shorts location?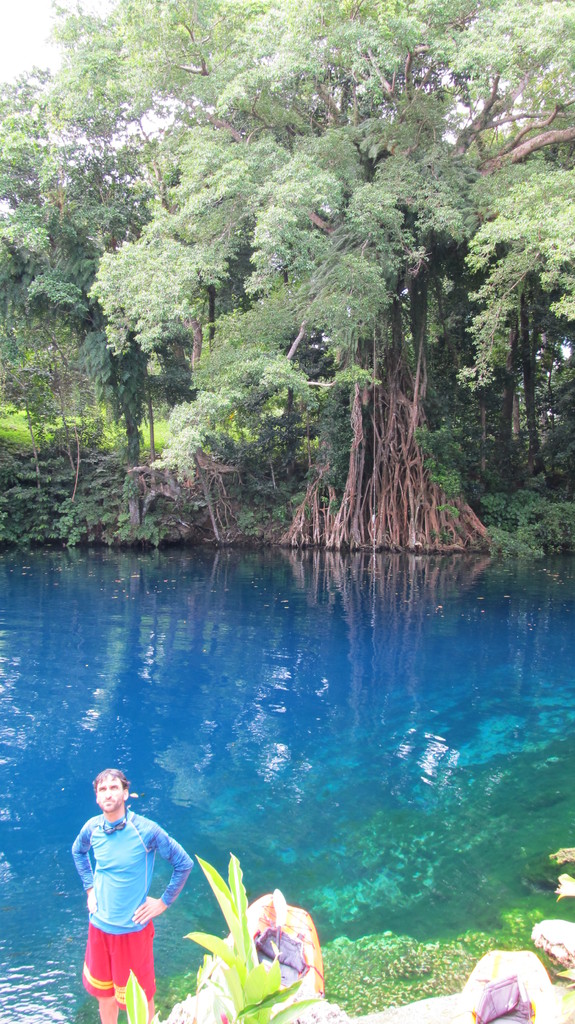
x1=78 y1=934 x2=158 y2=996
